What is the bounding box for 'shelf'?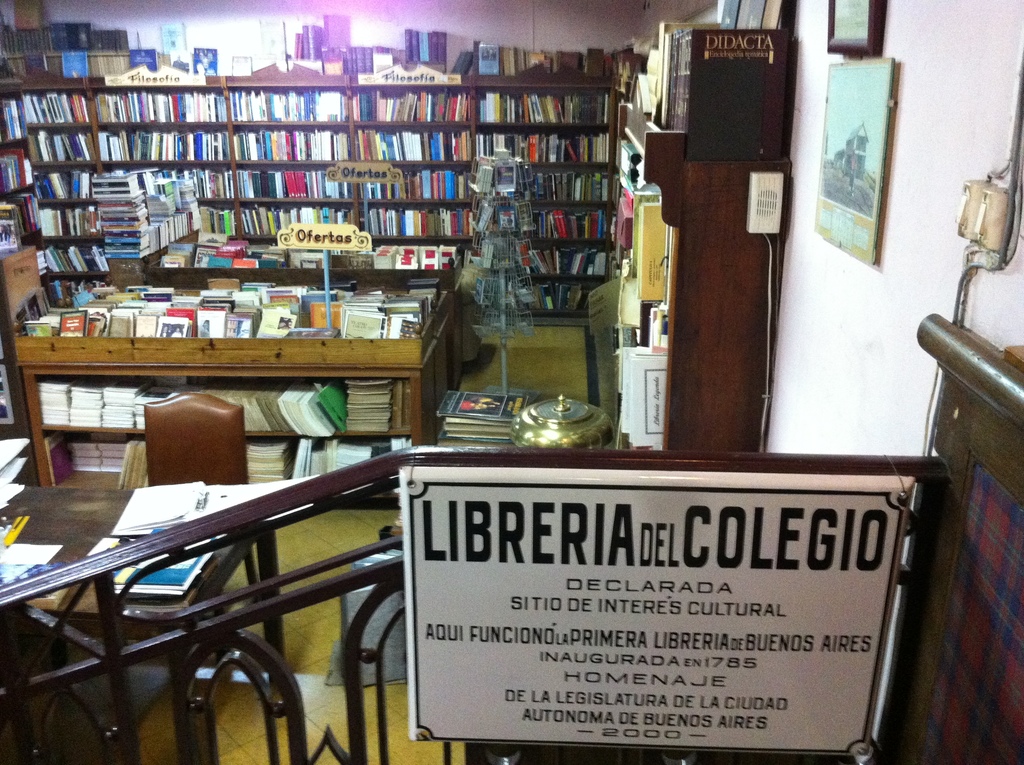
bbox=(225, 83, 346, 123).
